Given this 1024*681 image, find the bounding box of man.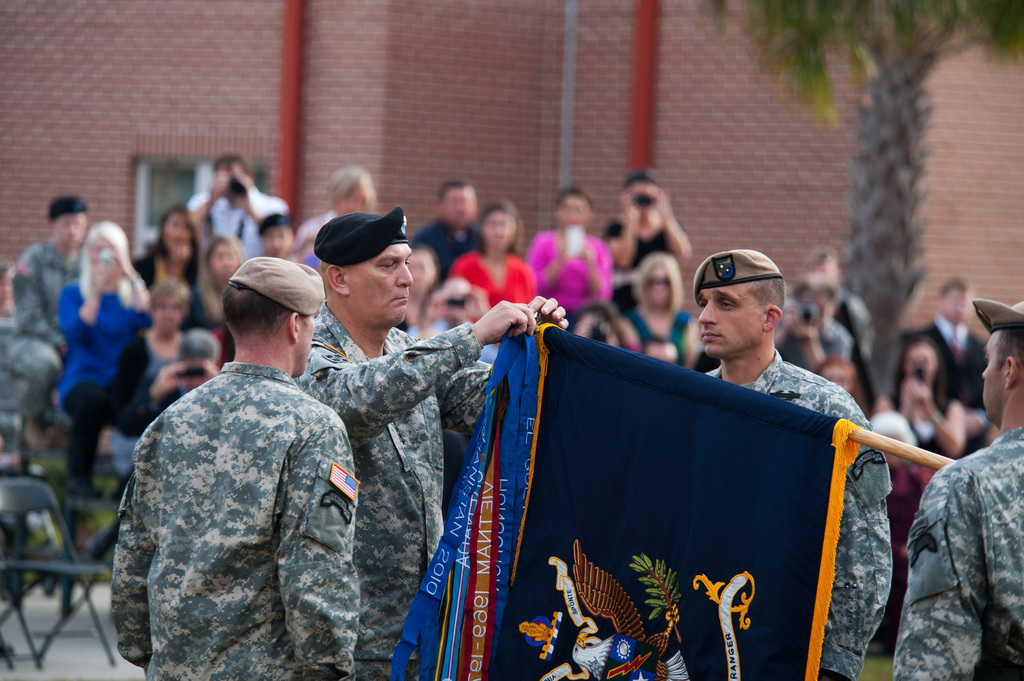
left=100, top=220, right=374, bottom=680.
